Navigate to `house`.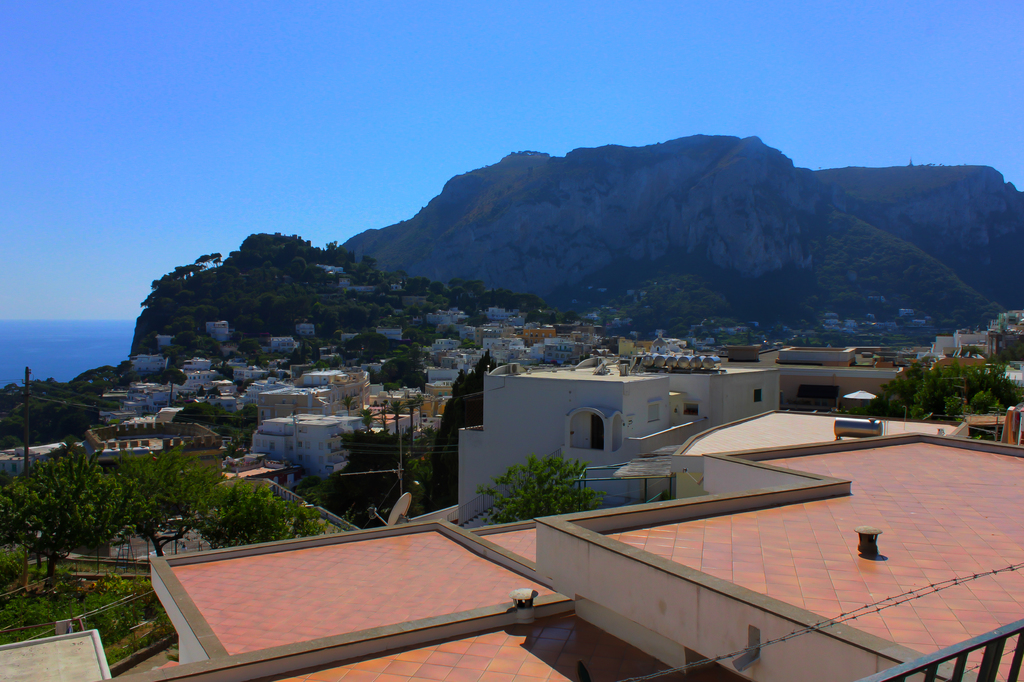
Navigation target: {"left": 141, "top": 513, "right": 535, "bottom": 664}.
